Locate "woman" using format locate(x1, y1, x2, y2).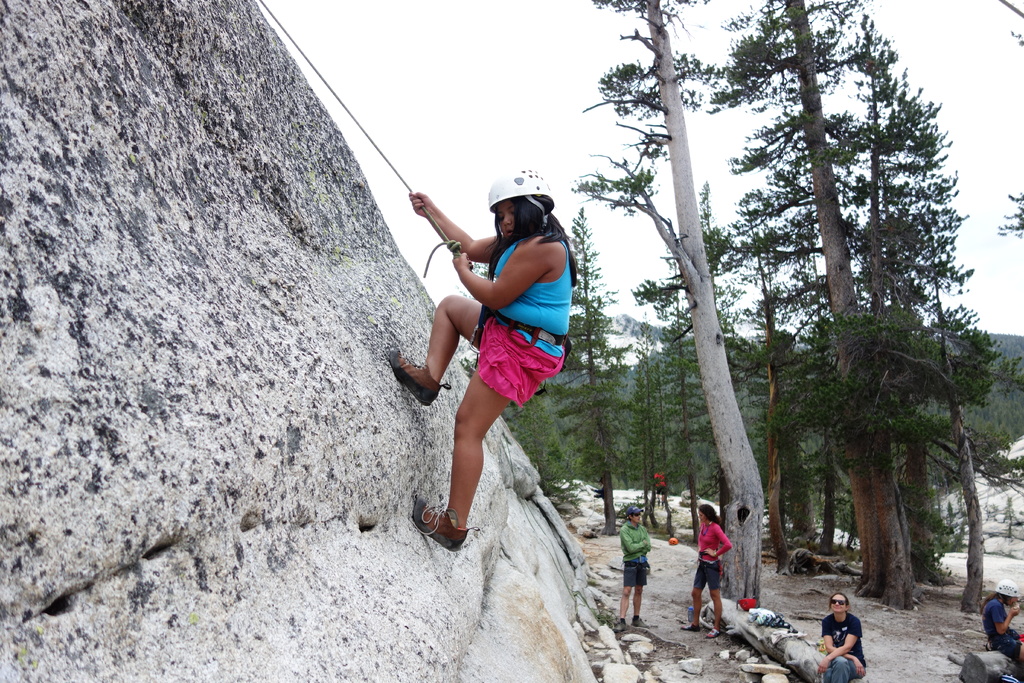
locate(819, 589, 867, 682).
